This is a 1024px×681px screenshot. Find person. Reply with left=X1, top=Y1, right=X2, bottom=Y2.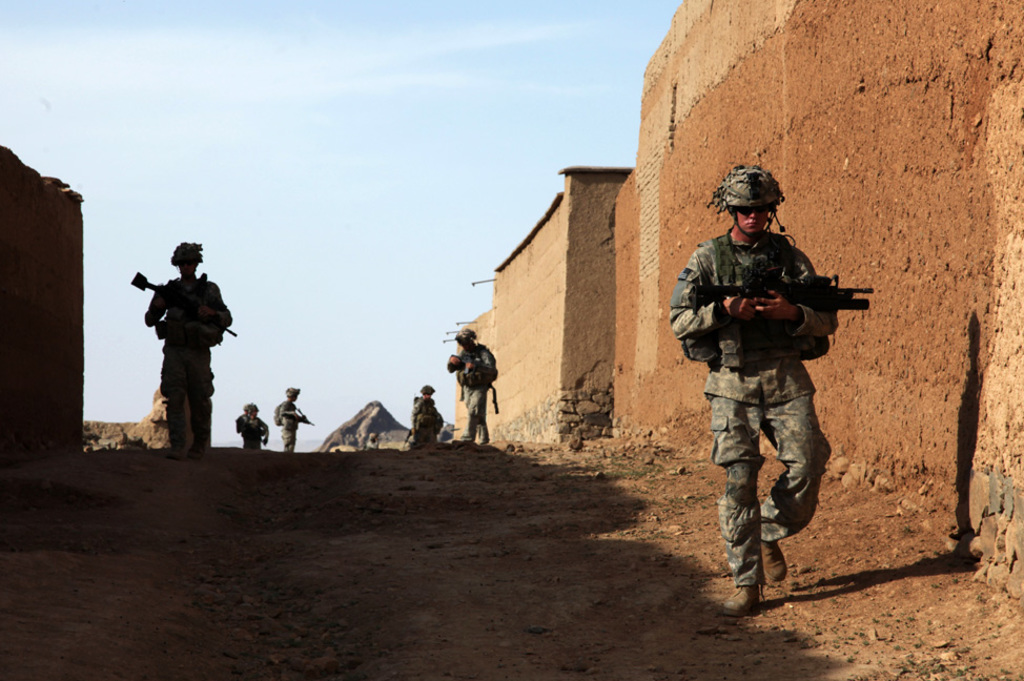
left=243, top=401, right=267, bottom=451.
